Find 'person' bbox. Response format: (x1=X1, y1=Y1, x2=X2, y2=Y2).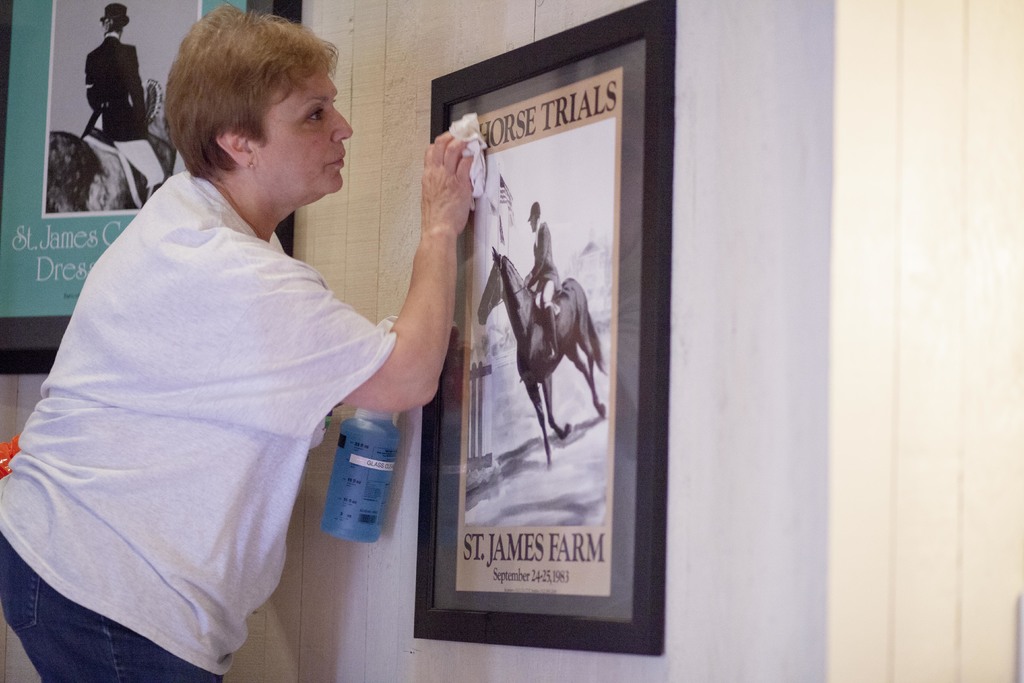
(x1=86, y1=4, x2=166, y2=202).
